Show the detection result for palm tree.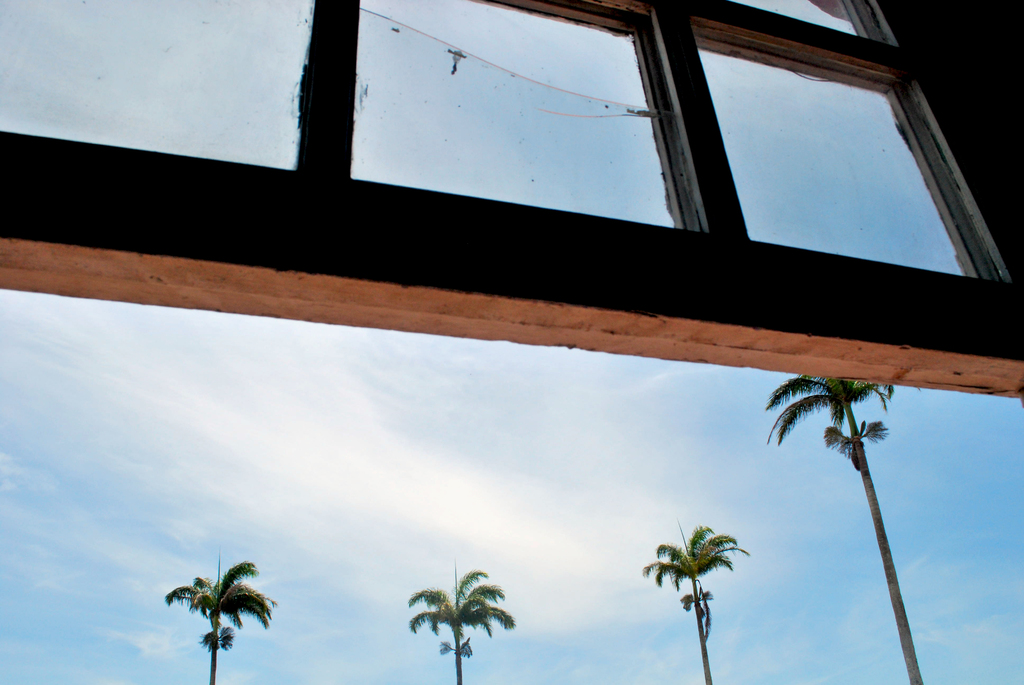
locate(160, 546, 278, 684).
